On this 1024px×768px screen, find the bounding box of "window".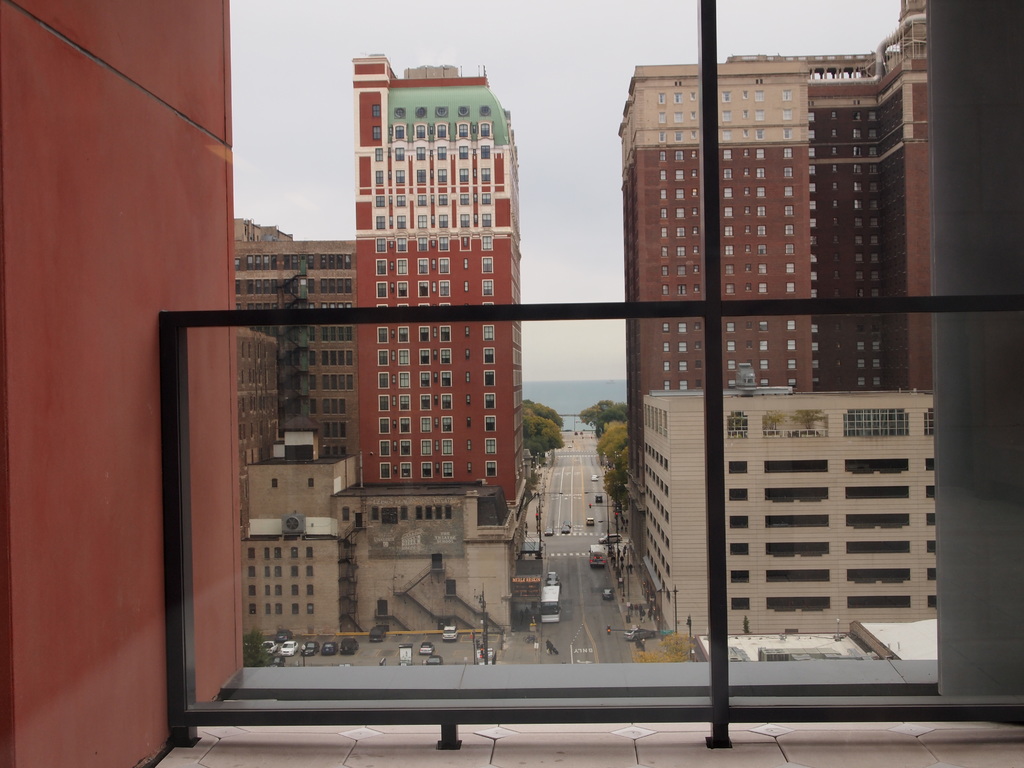
Bounding box: [397, 259, 408, 276].
